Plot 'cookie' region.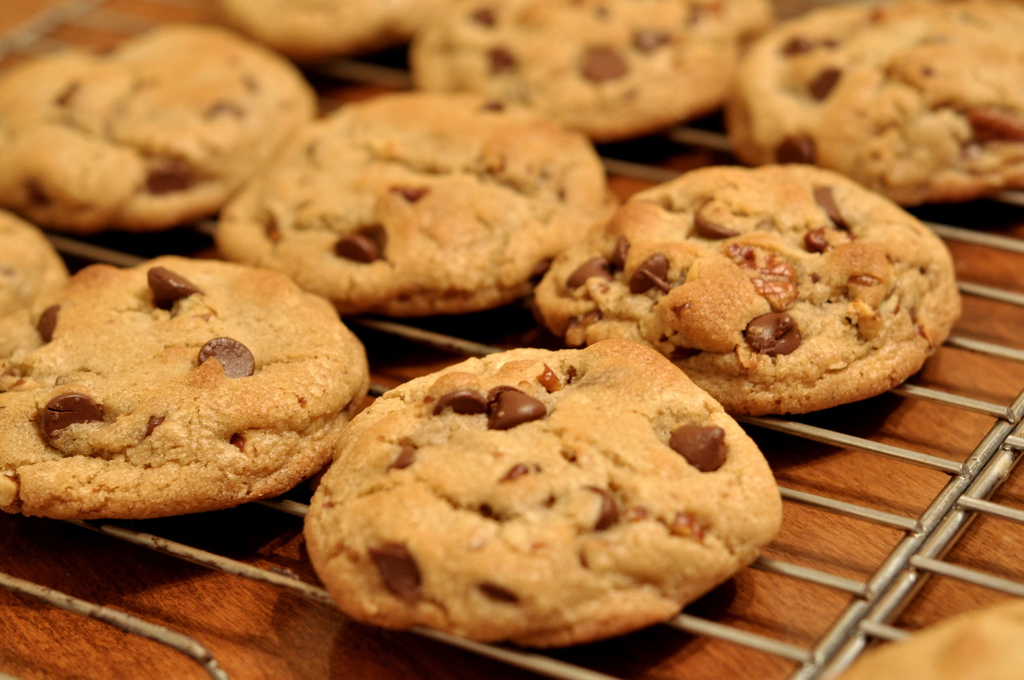
Plotted at {"x1": 842, "y1": 599, "x2": 1023, "y2": 679}.
